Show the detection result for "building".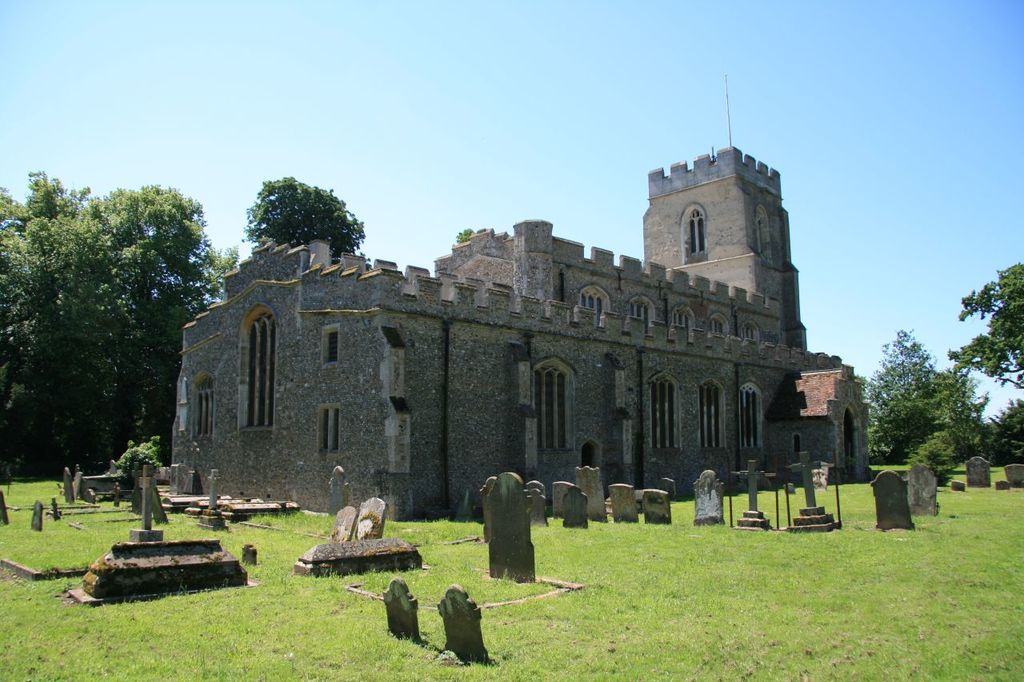
l=171, t=144, r=871, b=523.
